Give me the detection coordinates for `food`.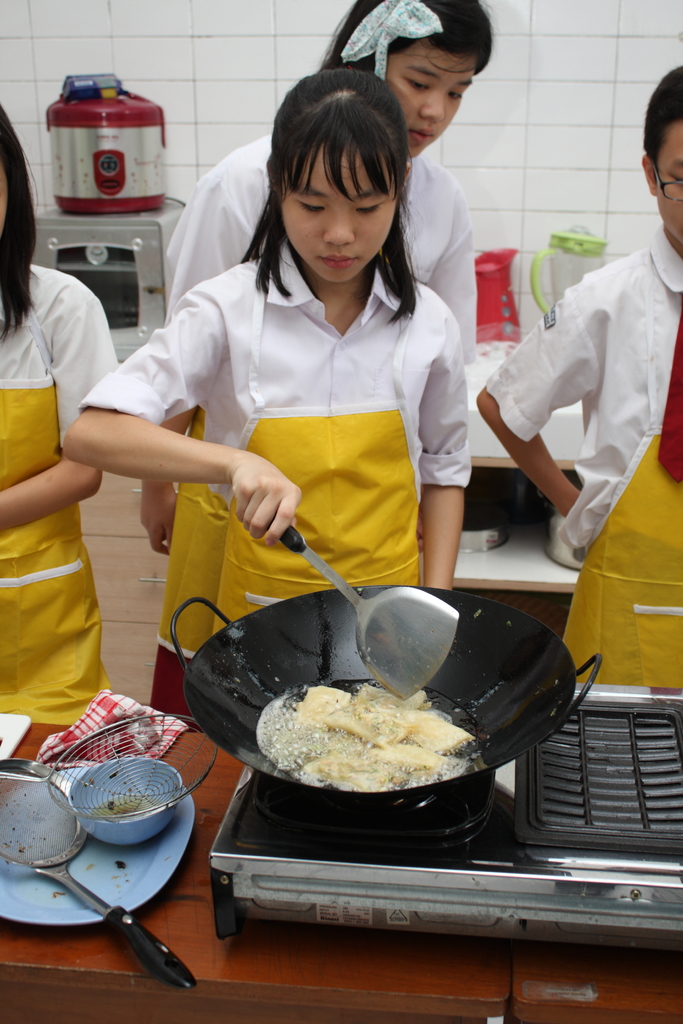
pyautogui.locateOnScreen(115, 858, 128, 872).
